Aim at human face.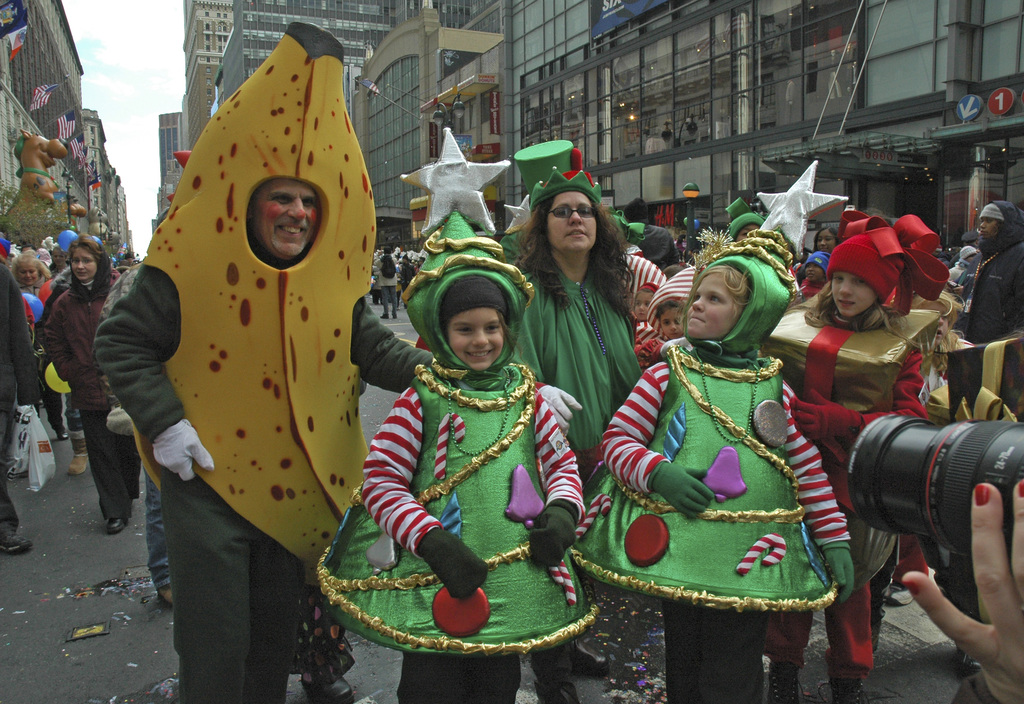
Aimed at 634,291,653,319.
